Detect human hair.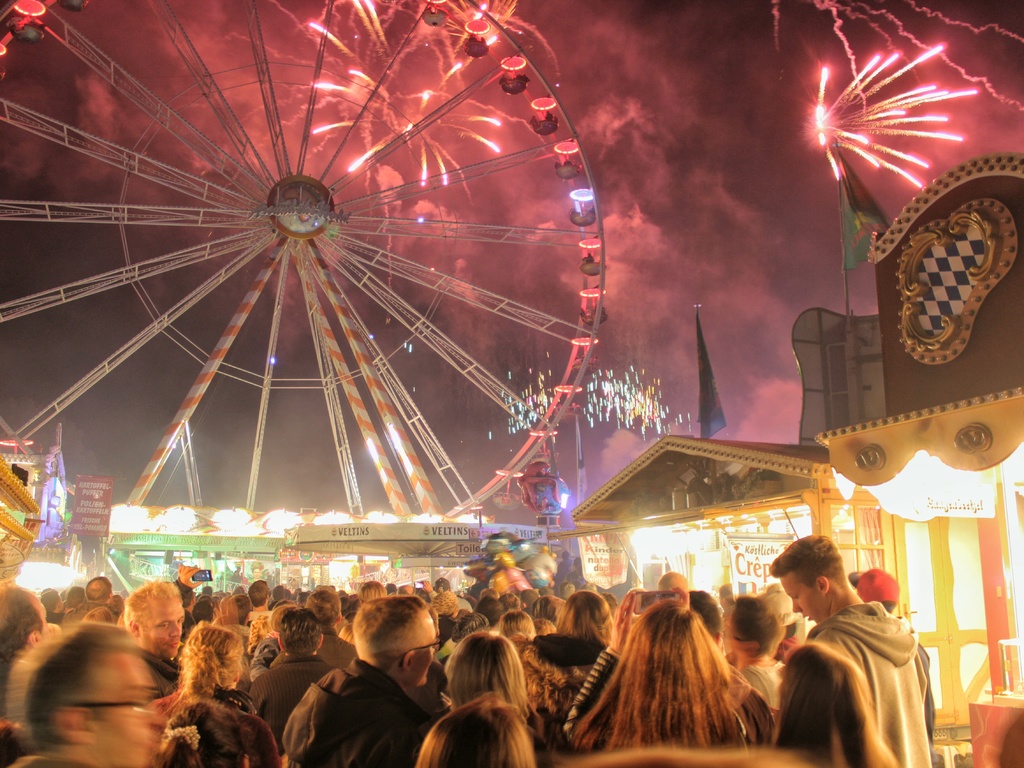
Detected at 415/692/533/767.
